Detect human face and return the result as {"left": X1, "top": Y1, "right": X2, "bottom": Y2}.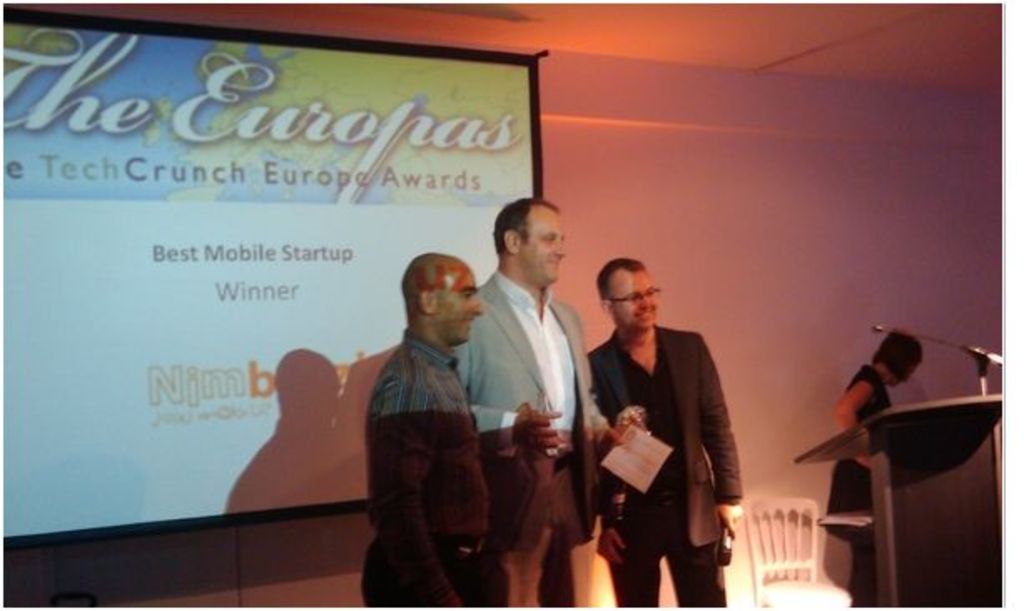
{"left": 518, "top": 207, "right": 568, "bottom": 284}.
